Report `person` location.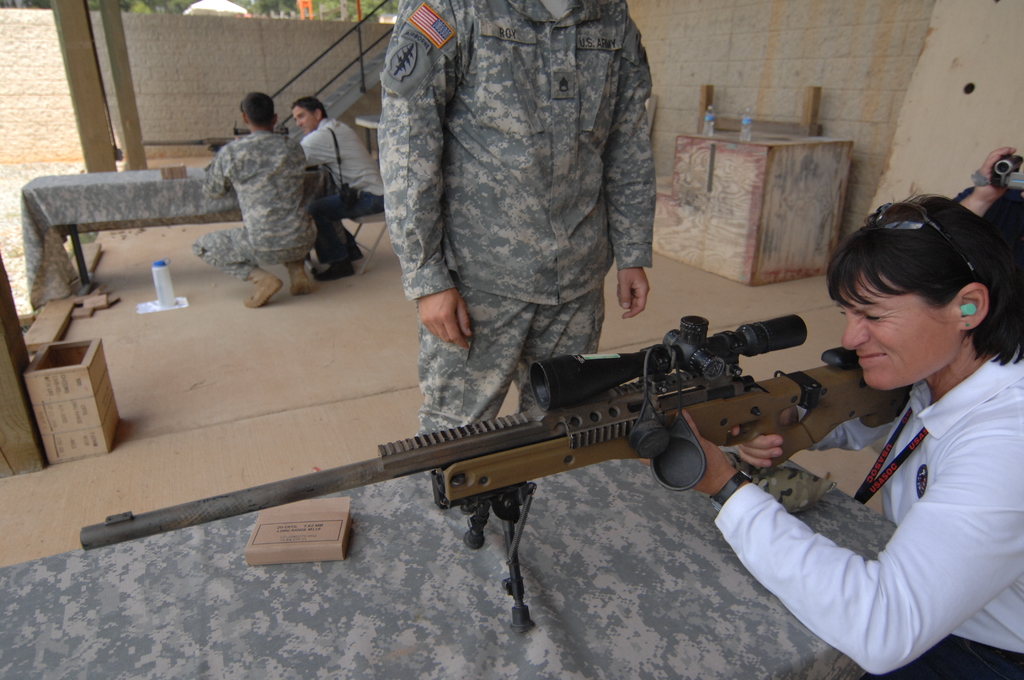
Report: x1=297 y1=99 x2=390 y2=279.
